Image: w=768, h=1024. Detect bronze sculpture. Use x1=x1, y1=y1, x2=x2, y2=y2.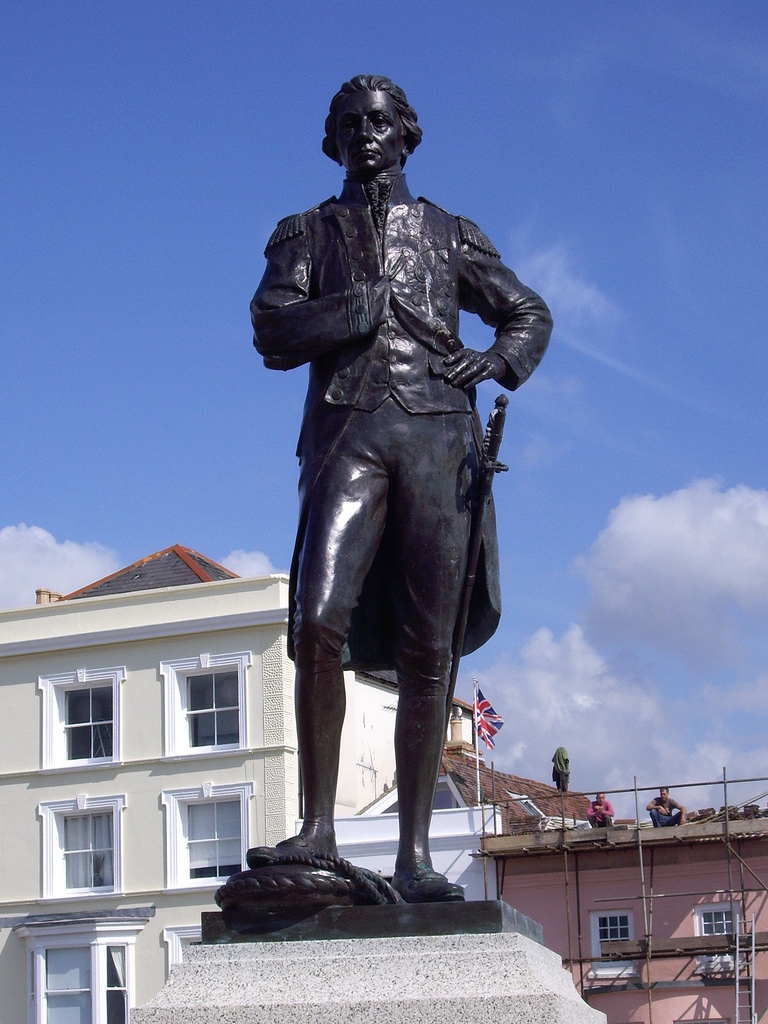
x1=252, y1=81, x2=550, y2=882.
